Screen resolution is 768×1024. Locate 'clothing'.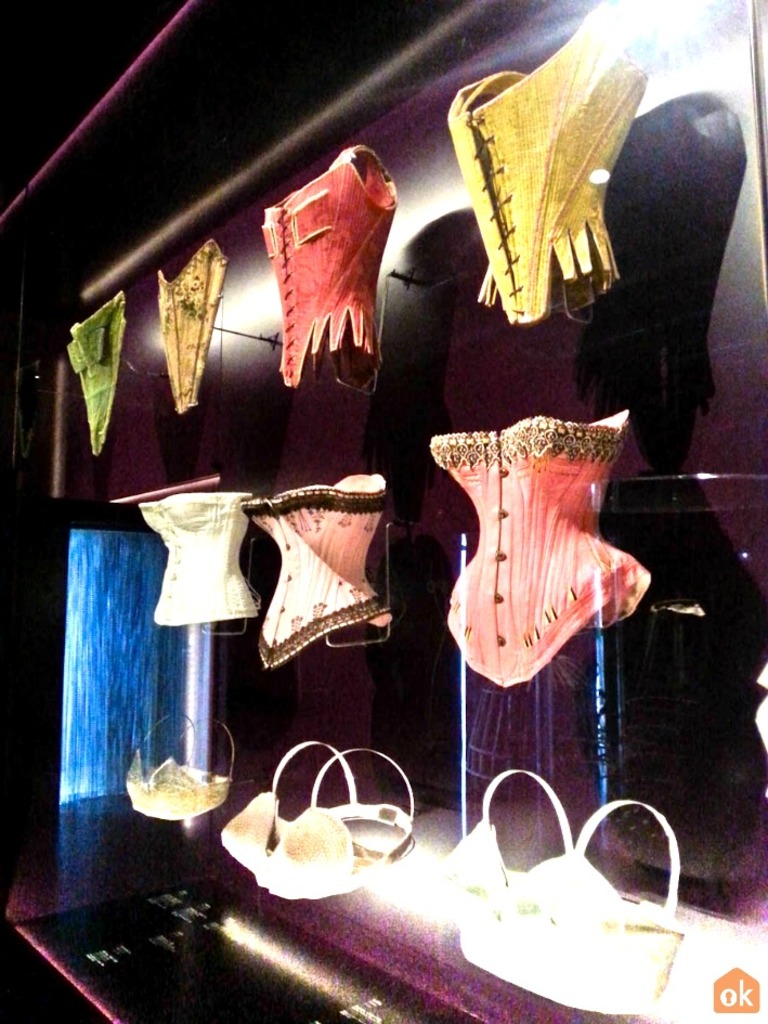
bbox(54, 275, 123, 444).
